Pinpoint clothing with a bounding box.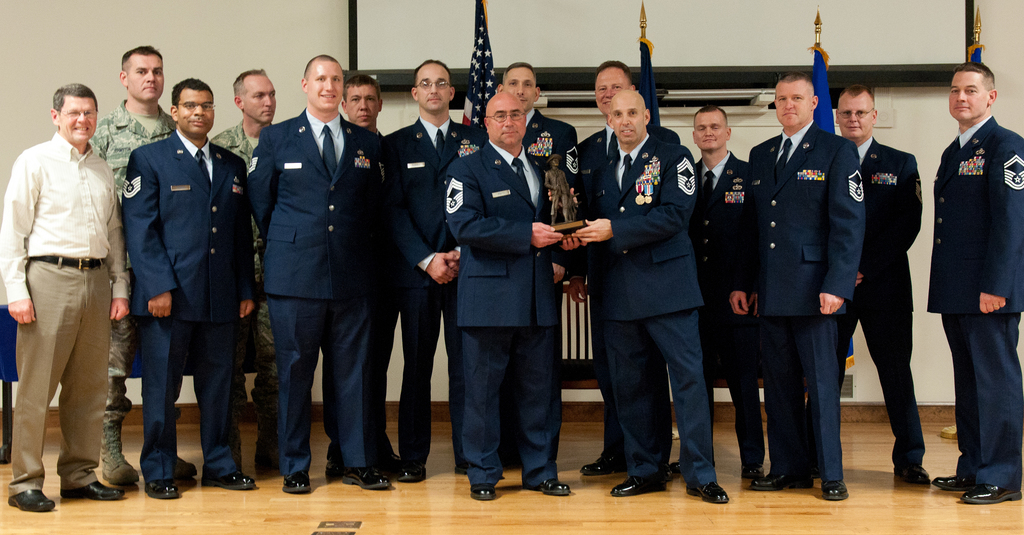
<region>852, 140, 930, 473</region>.
